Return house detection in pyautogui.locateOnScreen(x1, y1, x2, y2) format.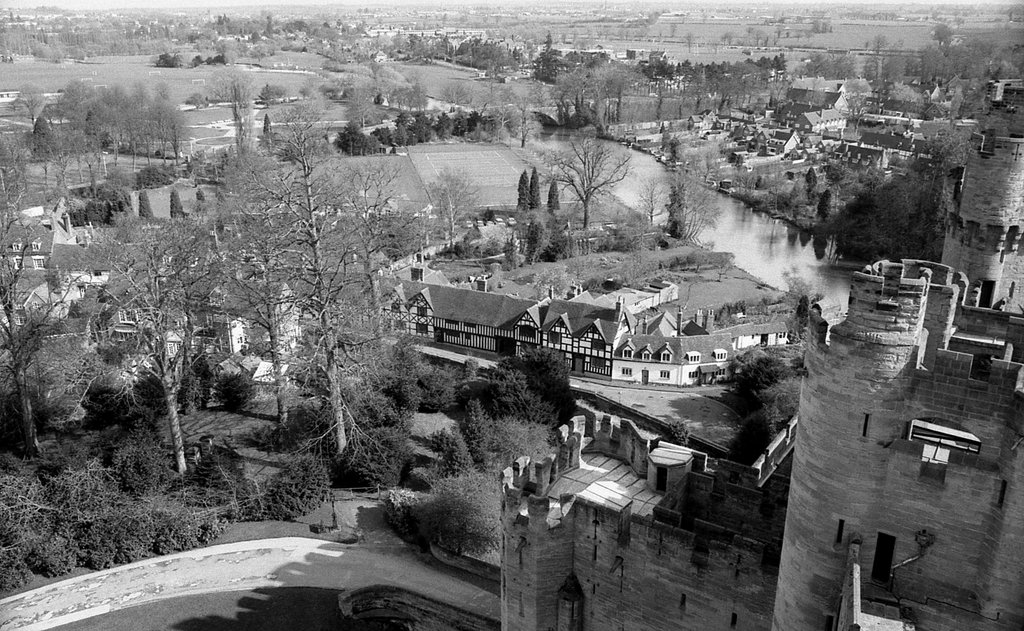
pyautogui.locateOnScreen(612, 334, 734, 391).
